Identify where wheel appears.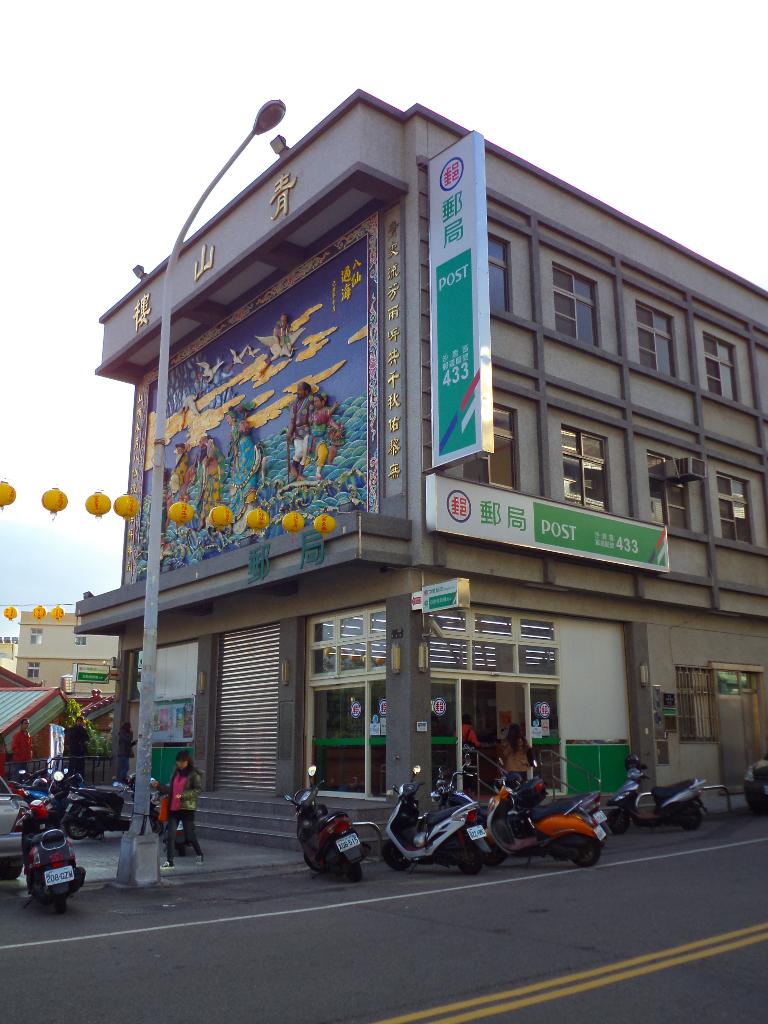
Appears at <box>598,814,625,845</box>.
